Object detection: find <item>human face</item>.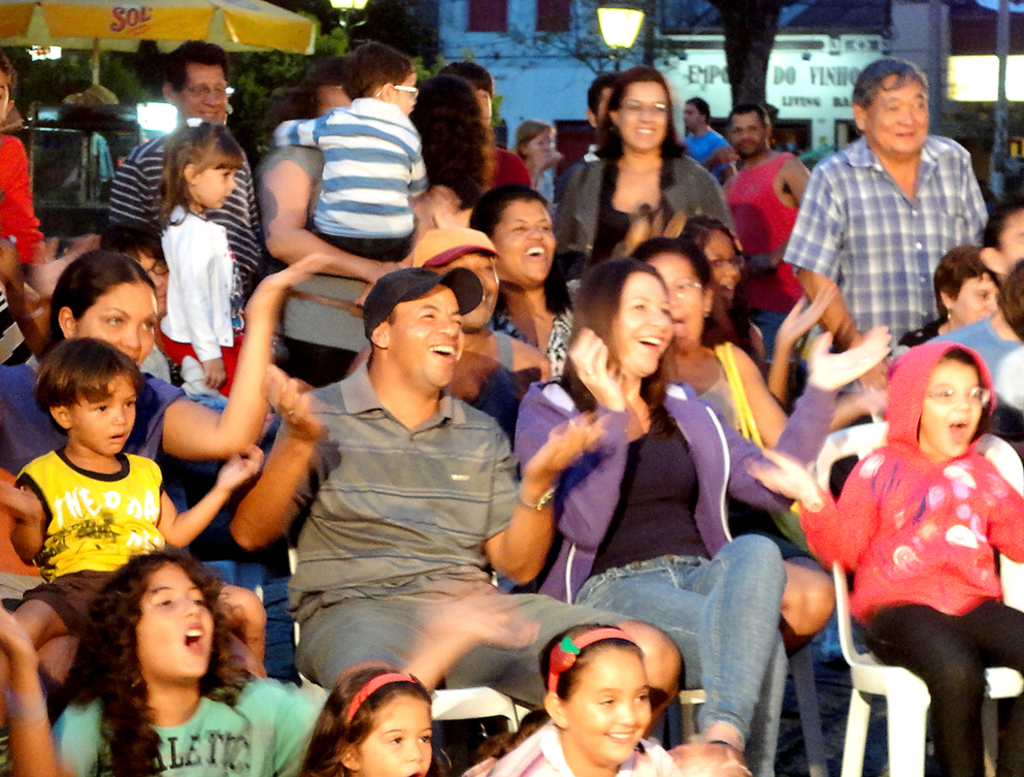
bbox(612, 83, 663, 152).
